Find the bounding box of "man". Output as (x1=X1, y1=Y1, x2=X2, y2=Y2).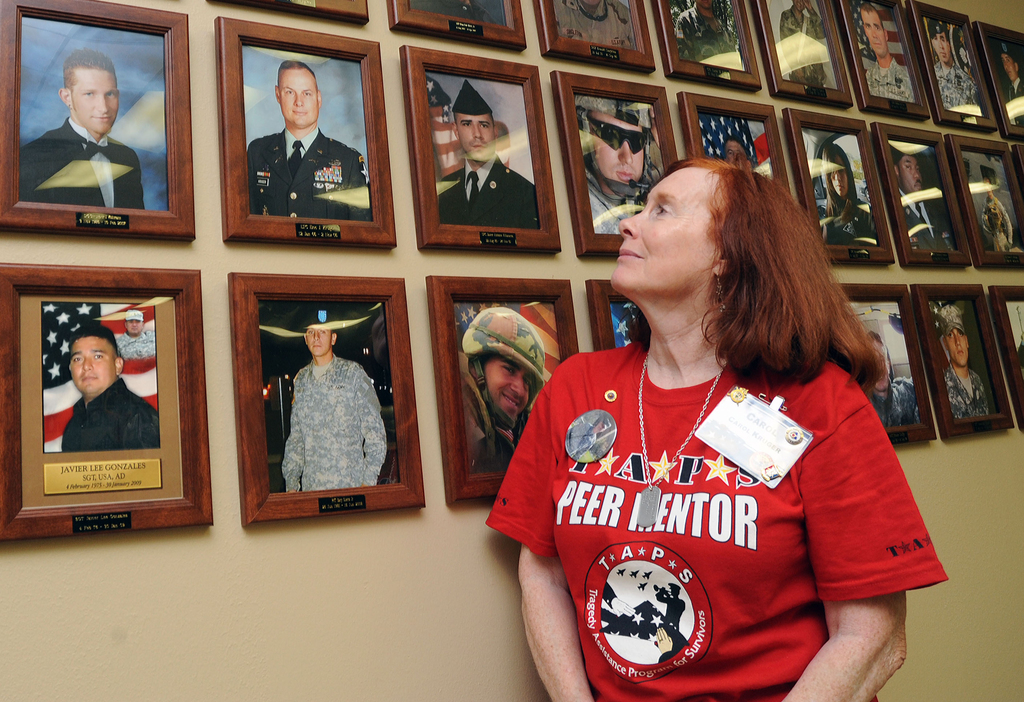
(x1=931, y1=19, x2=981, y2=111).
